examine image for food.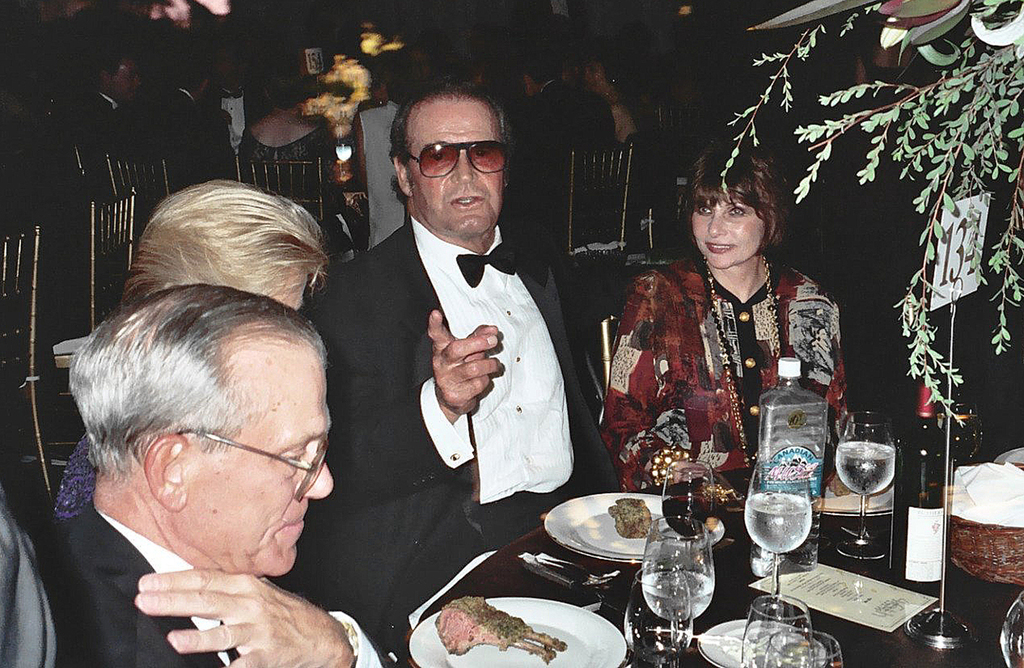
Examination result: [435,596,570,658].
